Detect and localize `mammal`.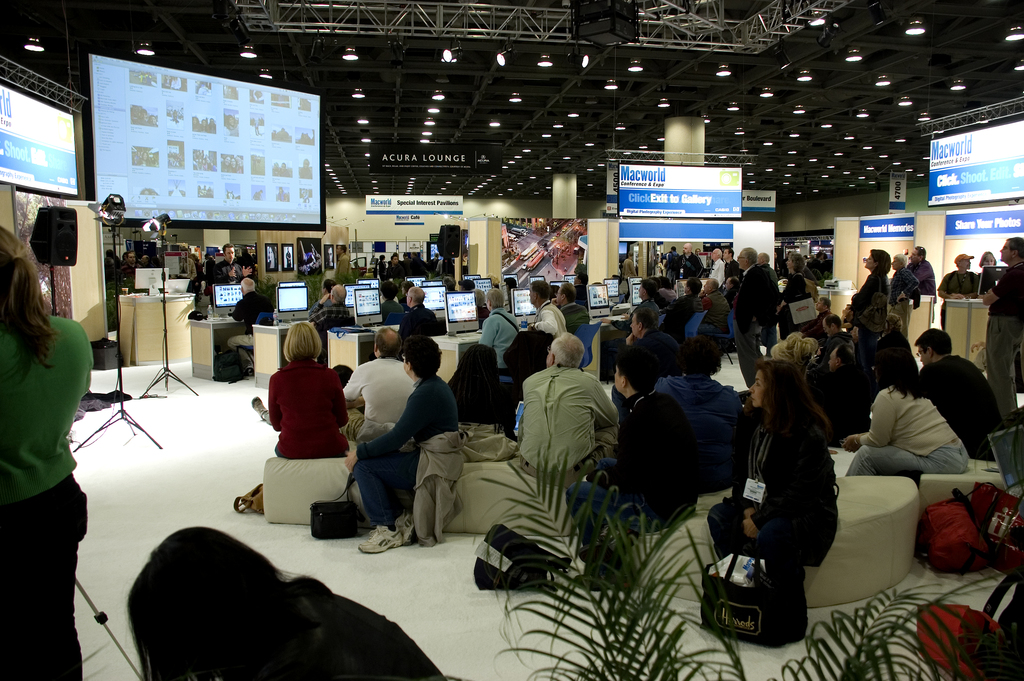
Localized at bbox(700, 361, 840, 562).
